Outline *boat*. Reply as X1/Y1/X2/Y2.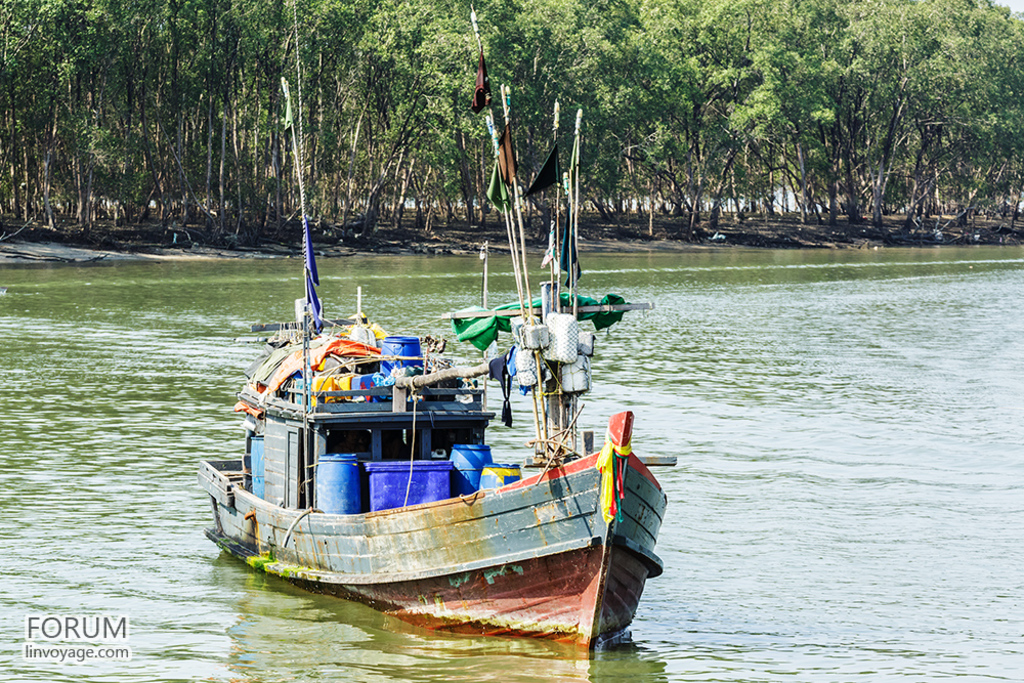
205/242/717/639.
